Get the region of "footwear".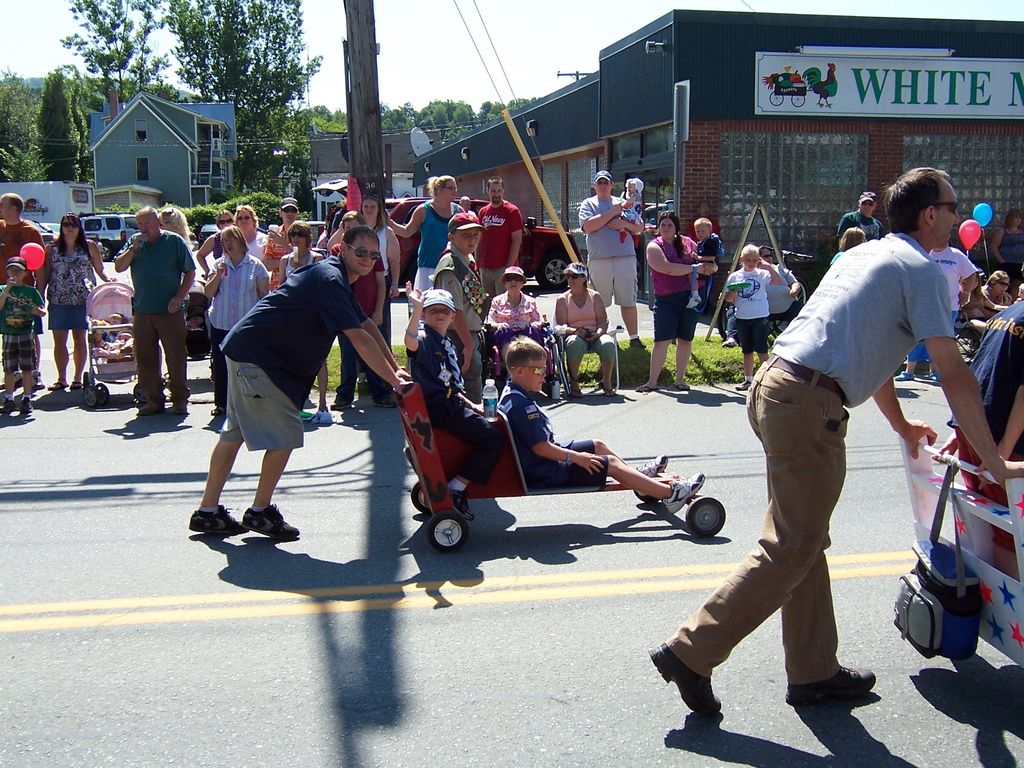
639, 452, 674, 476.
